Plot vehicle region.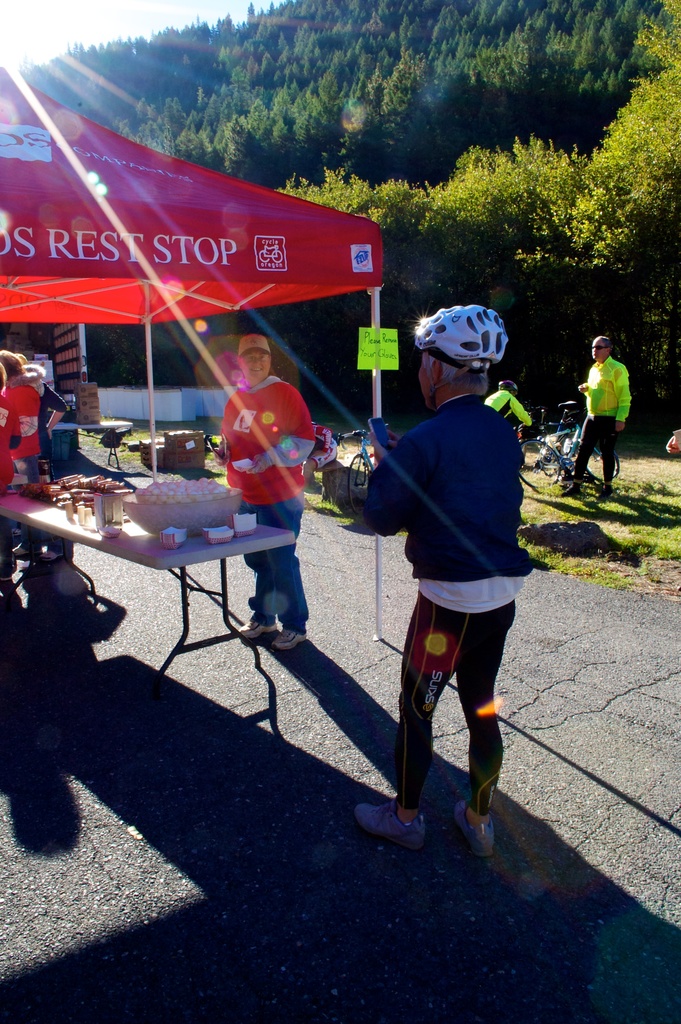
Plotted at (510, 401, 627, 488).
